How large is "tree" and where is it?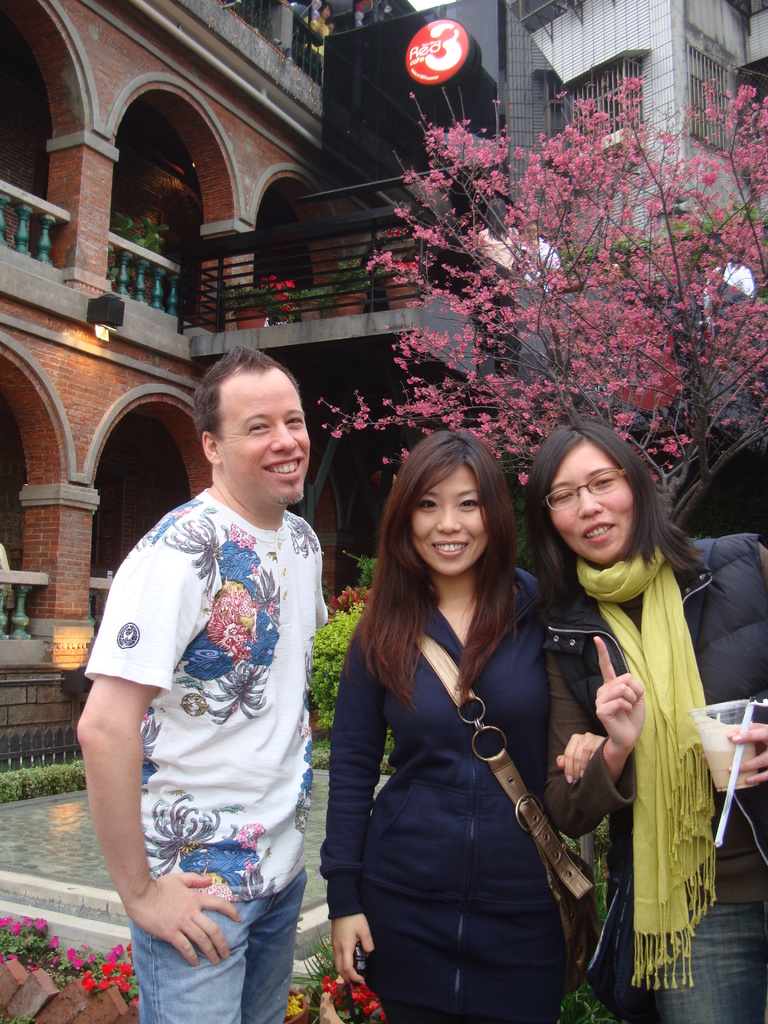
Bounding box: [307,72,767,532].
